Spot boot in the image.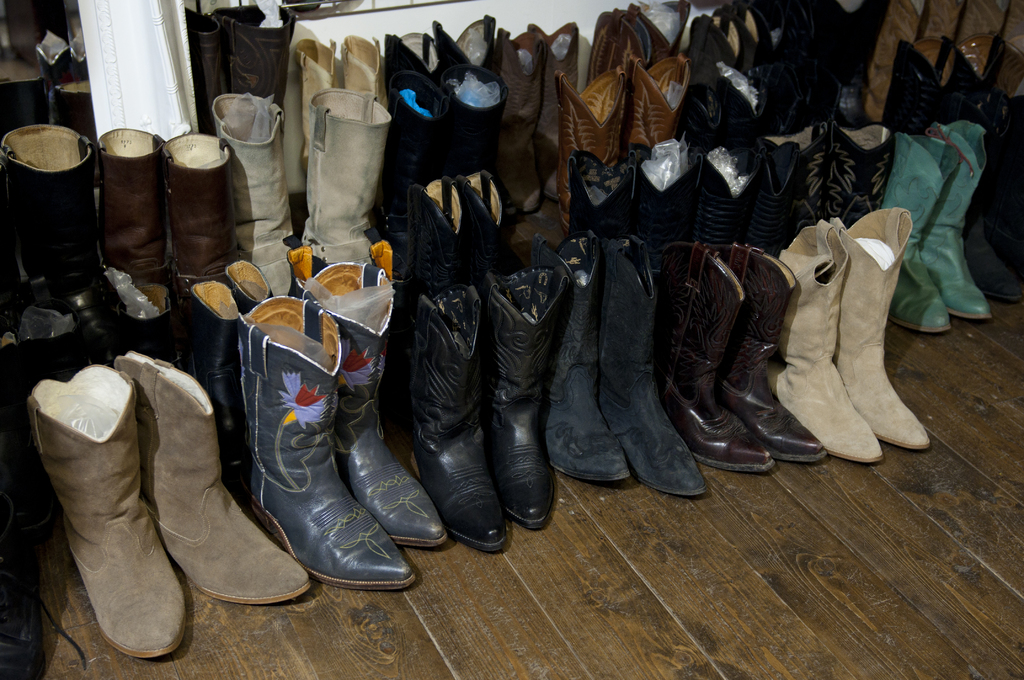
boot found at (391, 70, 436, 278).
